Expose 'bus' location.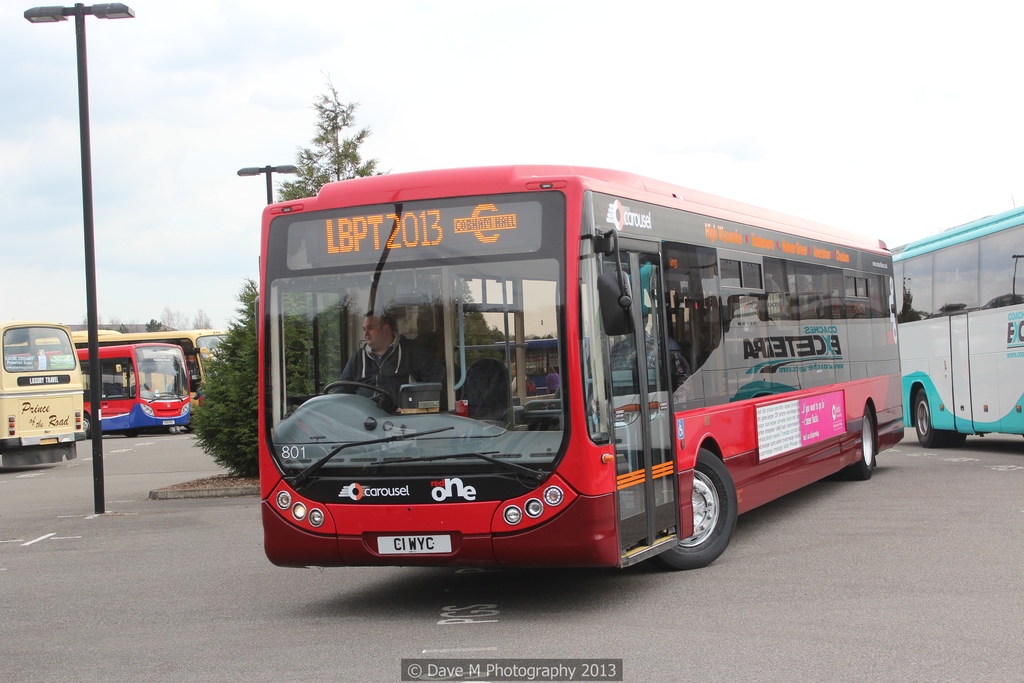
Exposed at pyautogui.locateOnScreen(76, 338, 196, 437).
